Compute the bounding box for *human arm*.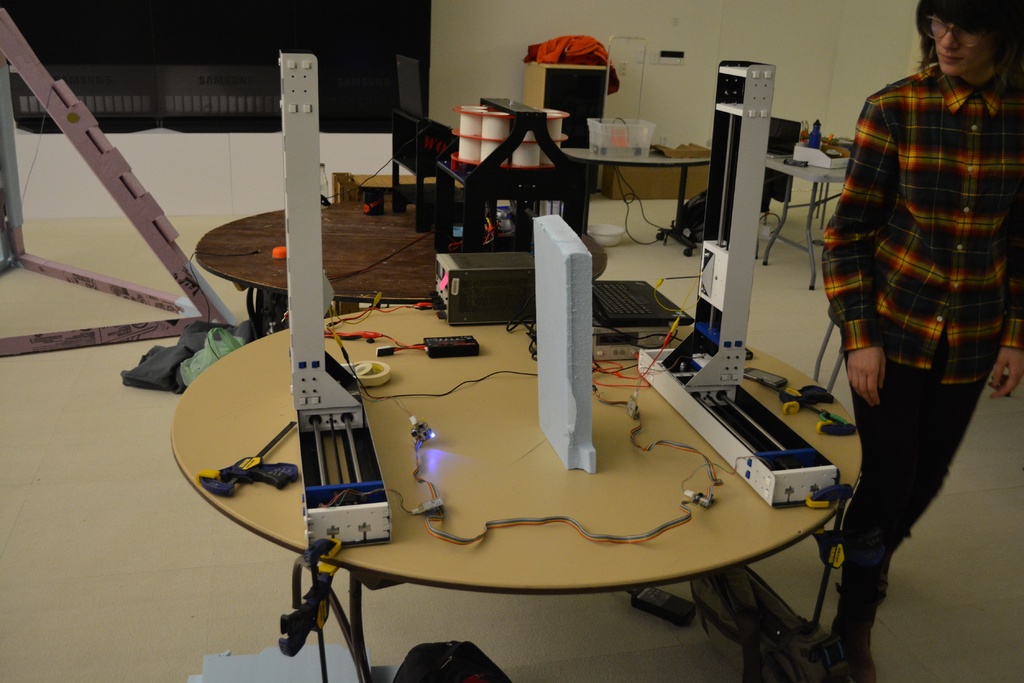
x1=828 y1=103 x2=896 y2=406.
